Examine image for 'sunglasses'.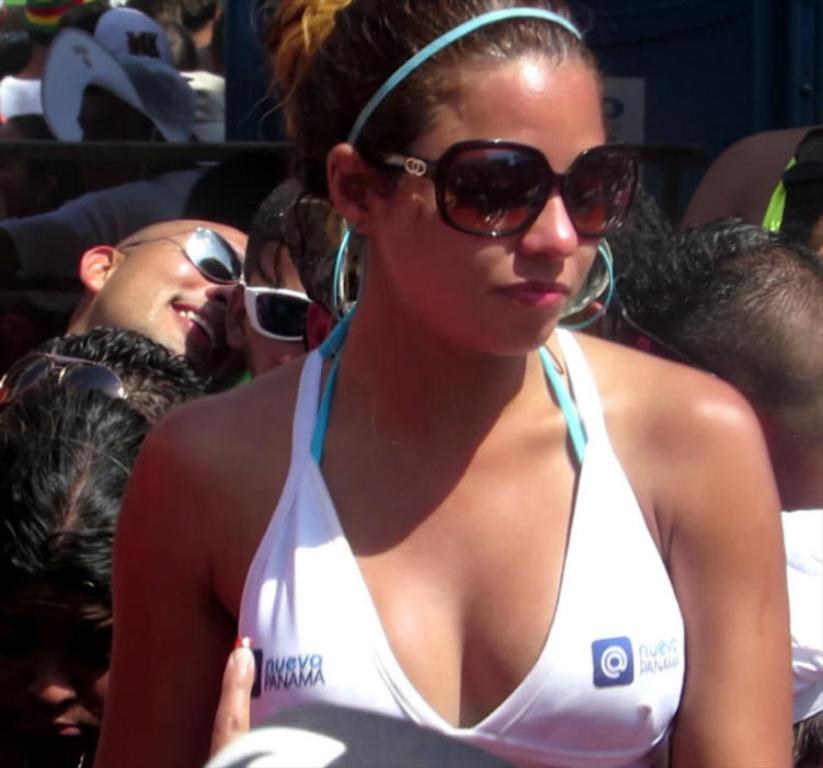
Examination result: pyautogui.locateOnScreen(370, 140, 643, 249).
